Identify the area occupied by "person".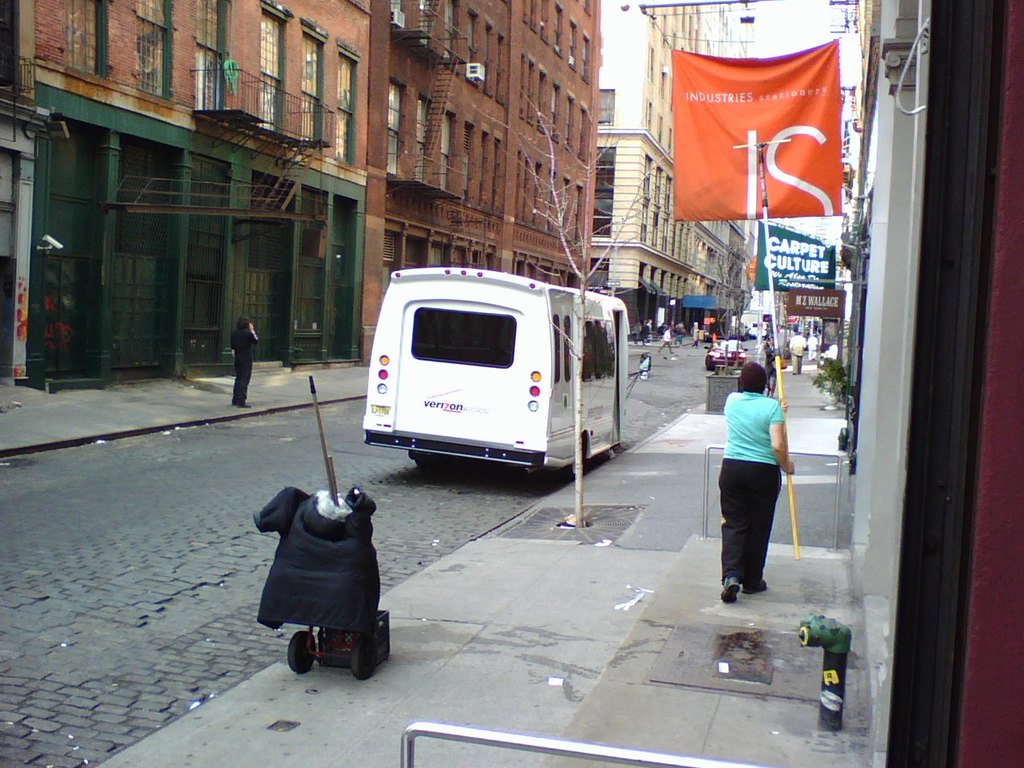
Area: 787:330:803:374.
